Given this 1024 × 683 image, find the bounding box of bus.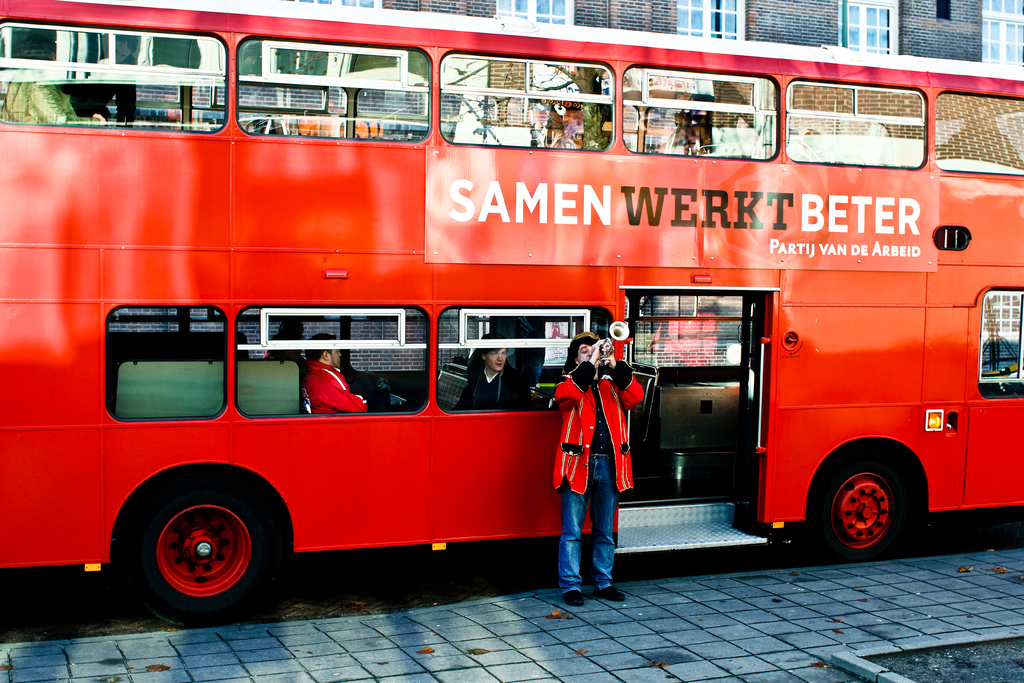
BBox(0, 4, 1023, 625).
